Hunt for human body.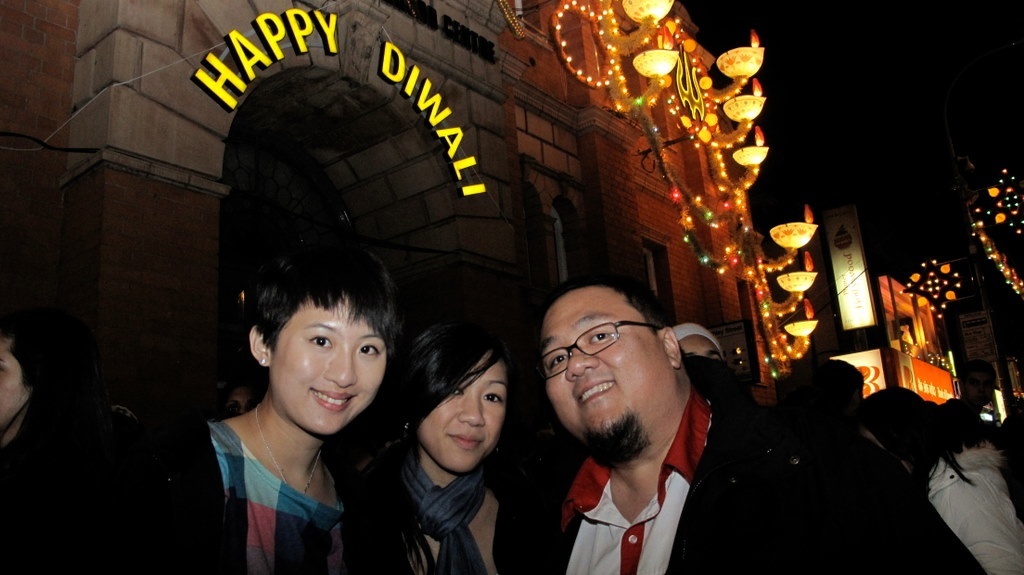
Hunted down at (x1=539, y1=272, x2=934, y2=574).
